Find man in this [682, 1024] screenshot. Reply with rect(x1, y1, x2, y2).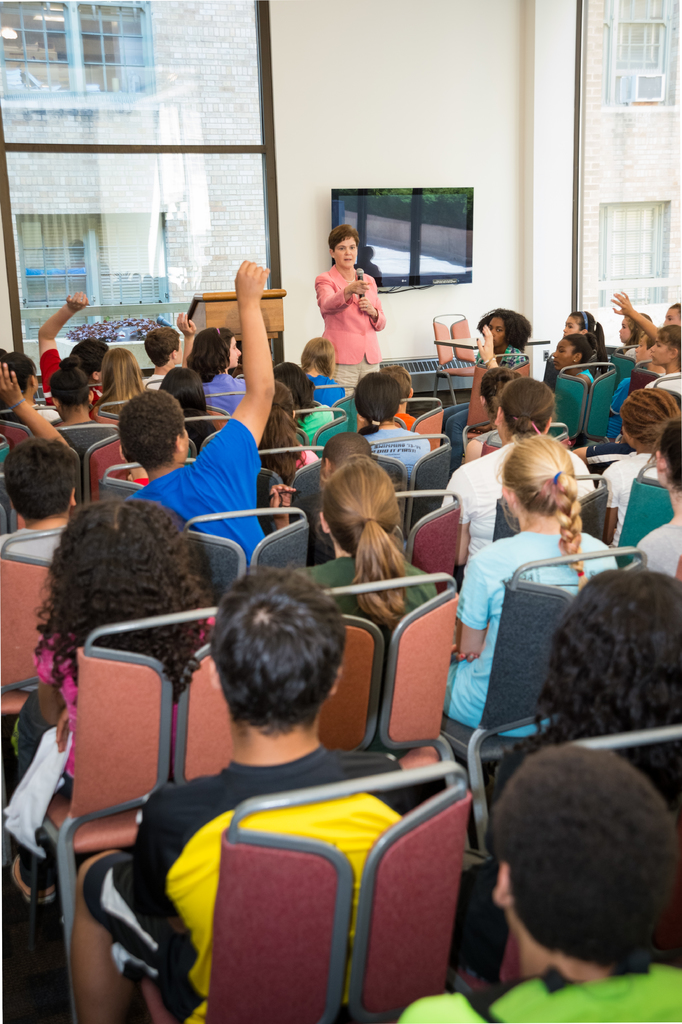
rect(440, 380, 594, 552).
